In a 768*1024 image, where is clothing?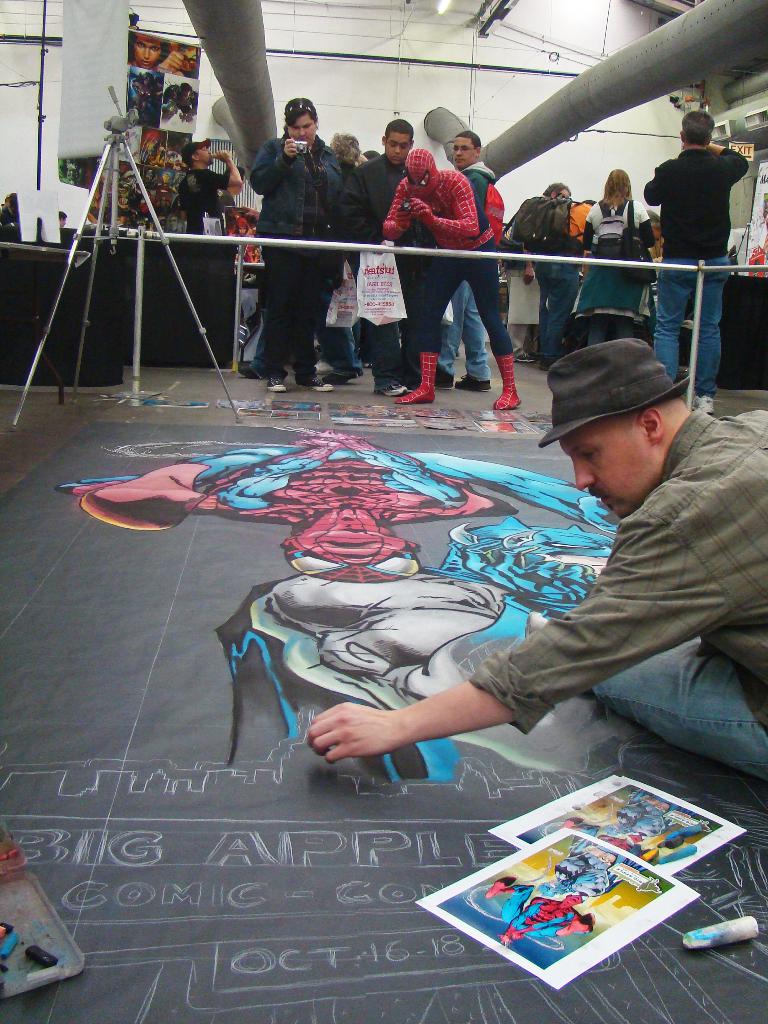
Rect(0, 205, 22, 236).
